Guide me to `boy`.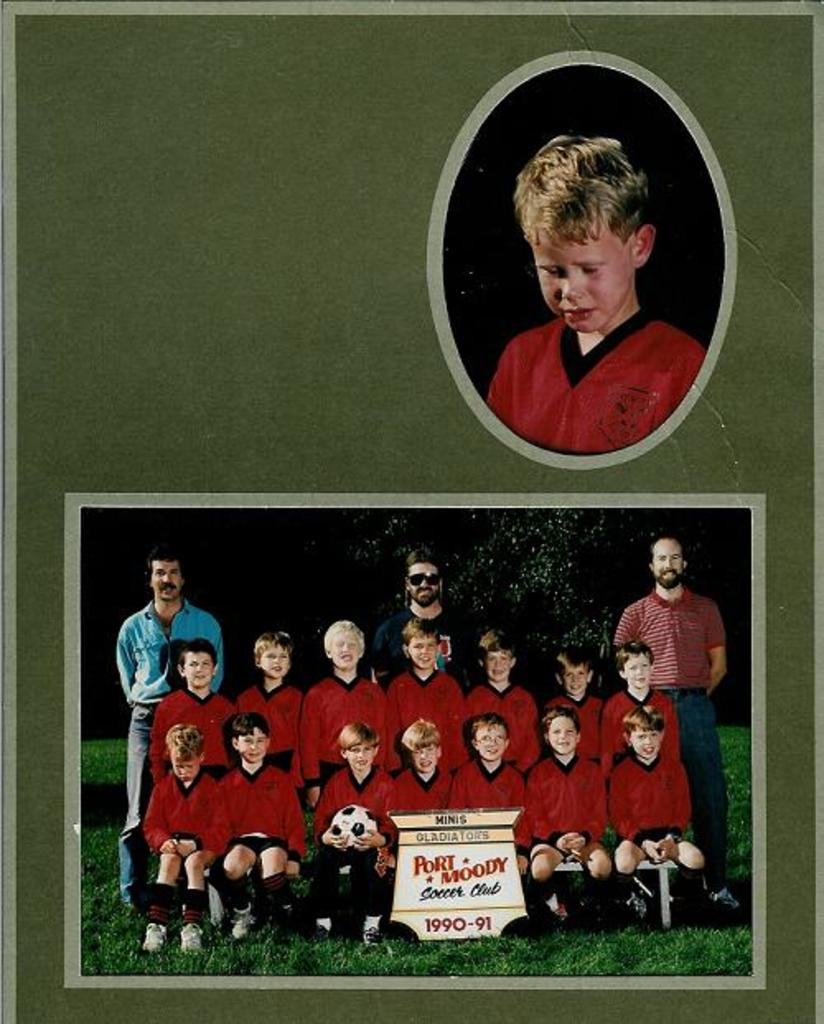
Guidance: 542,646,603,763.
